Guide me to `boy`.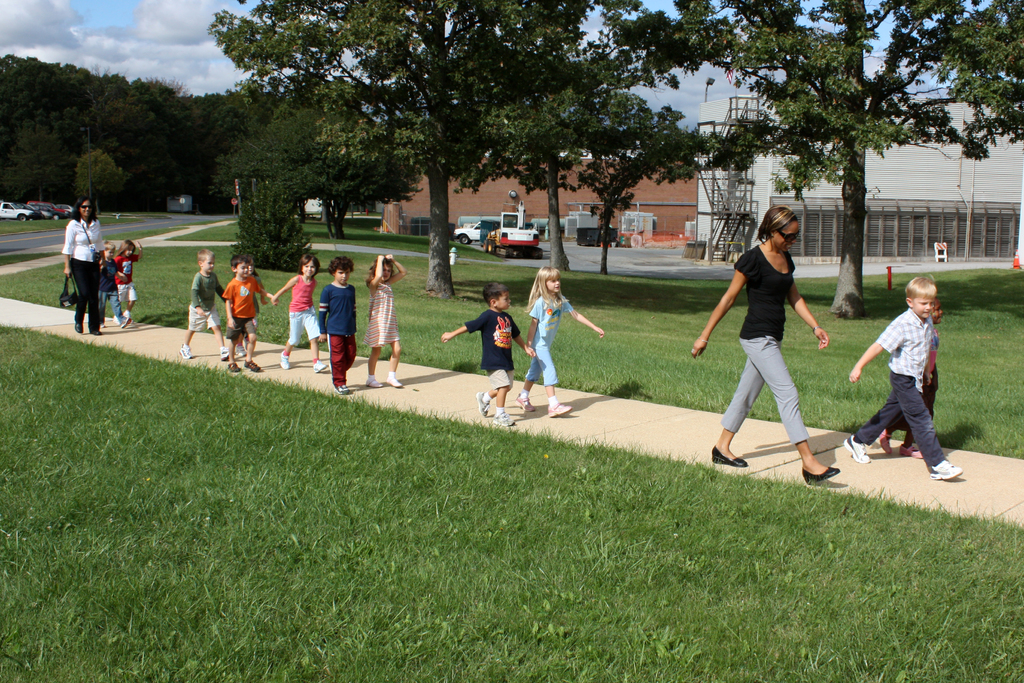
Guidance: select_region(317, 256, 358, 395).
